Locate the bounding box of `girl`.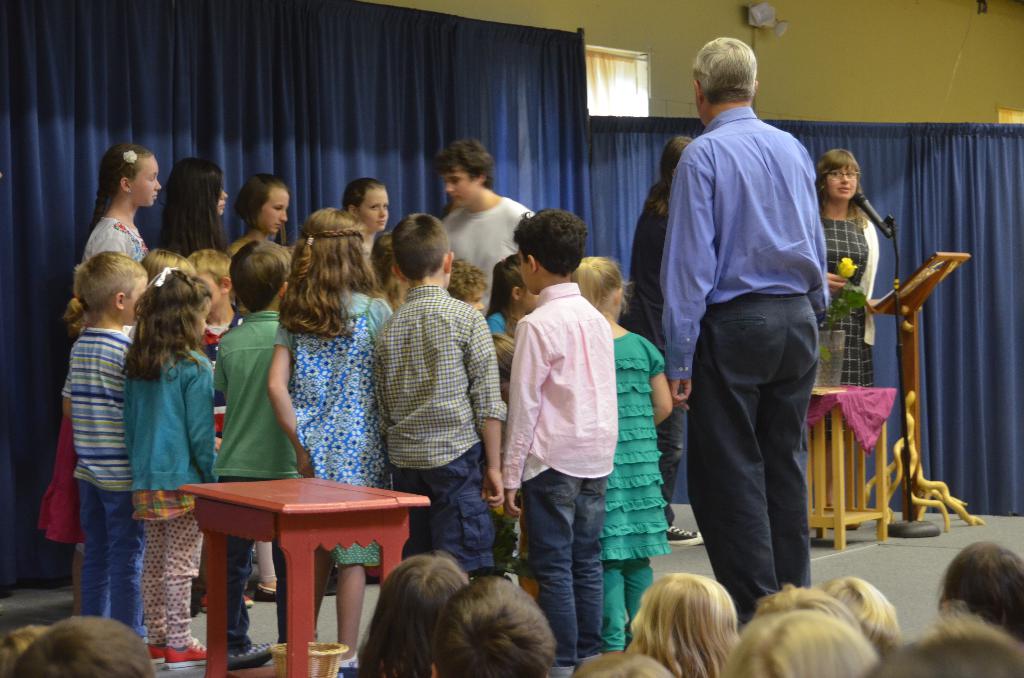
Bounding box: x1=42 y1=145 x2=163 y2=619.
